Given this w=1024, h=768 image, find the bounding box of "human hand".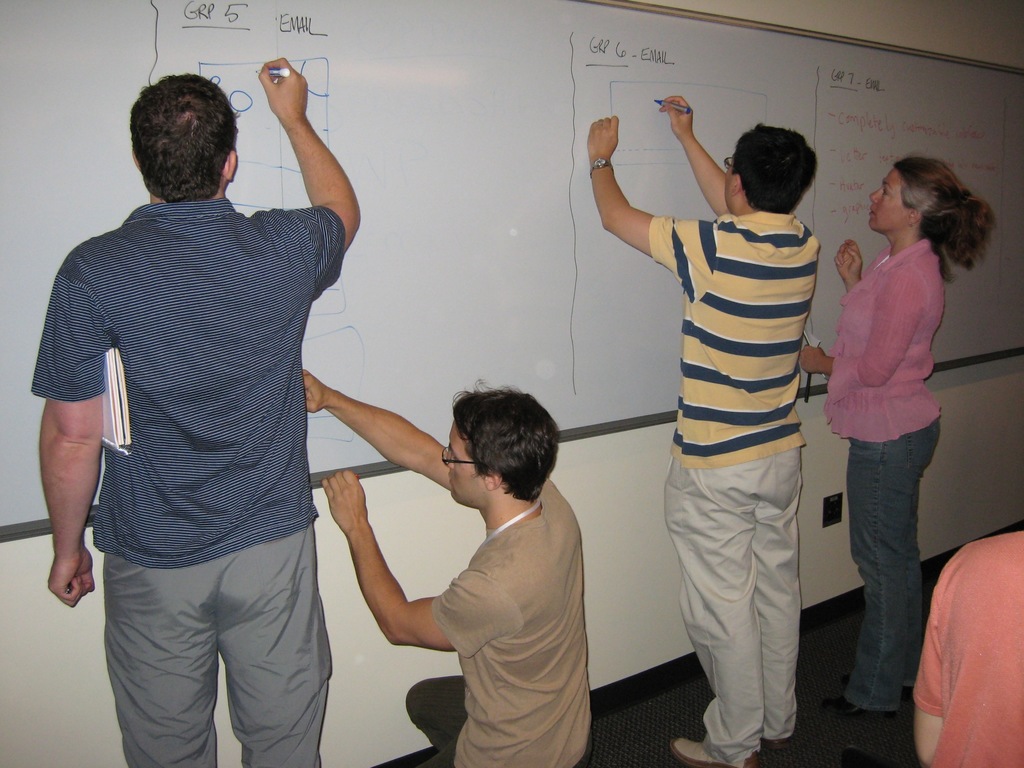
box=[319, 468, 370, 539].
